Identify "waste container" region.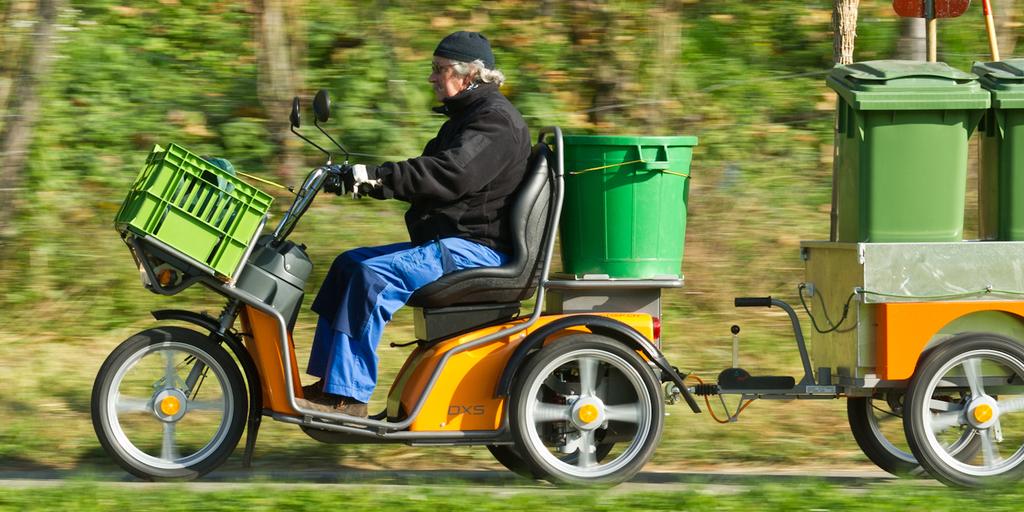
Region: 968:45:1023:227.
